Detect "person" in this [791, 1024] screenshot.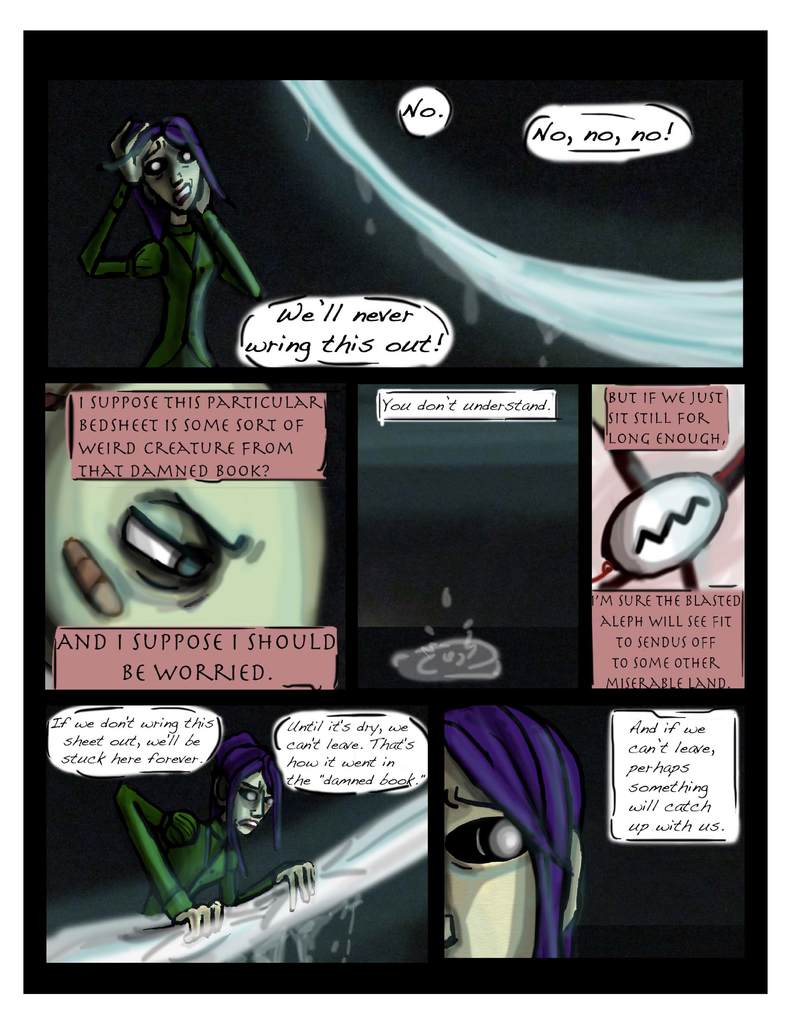
Detection: 440 698 584 960.
